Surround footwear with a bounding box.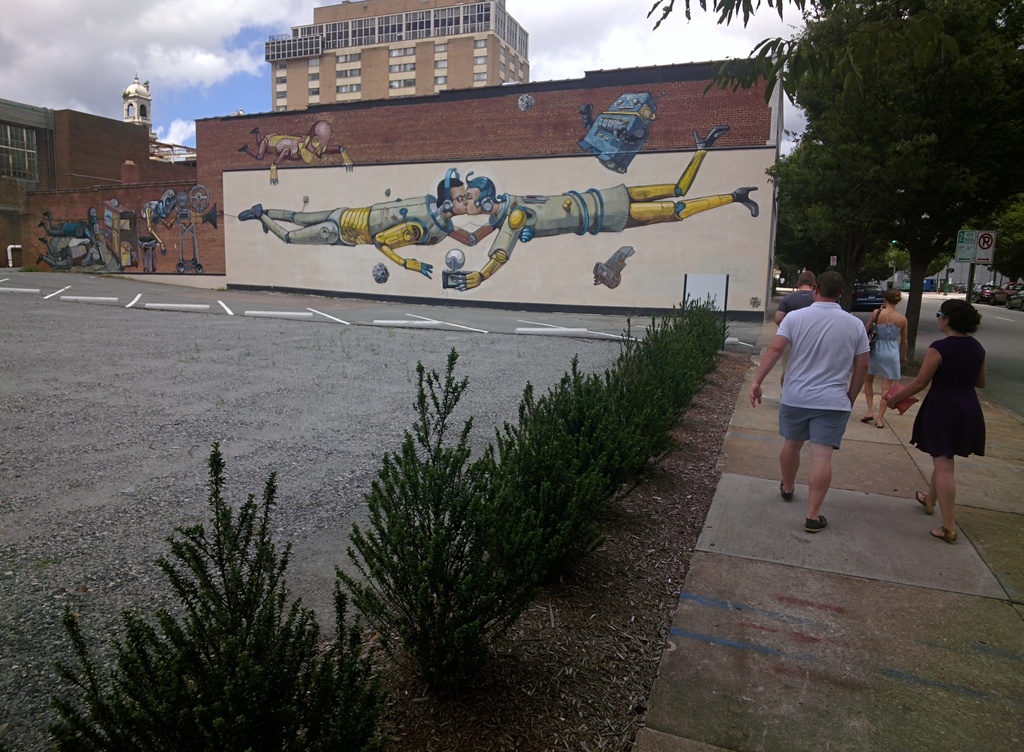
42, 210, 49, 215.
